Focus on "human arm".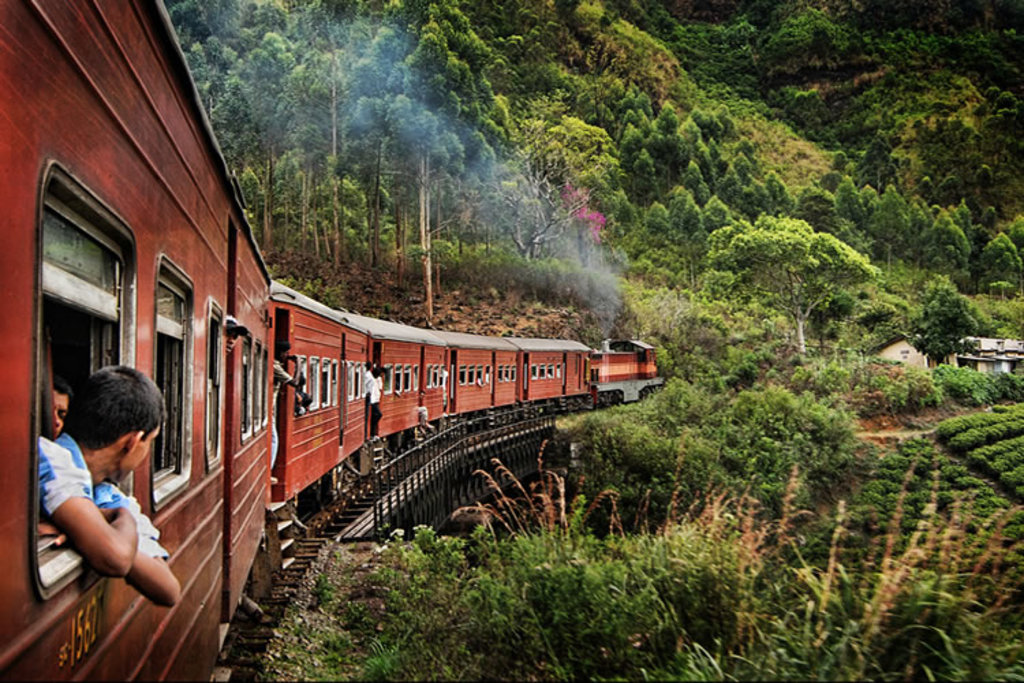
Focused at [x1=384, y1=388, x2=395, y2=400].
